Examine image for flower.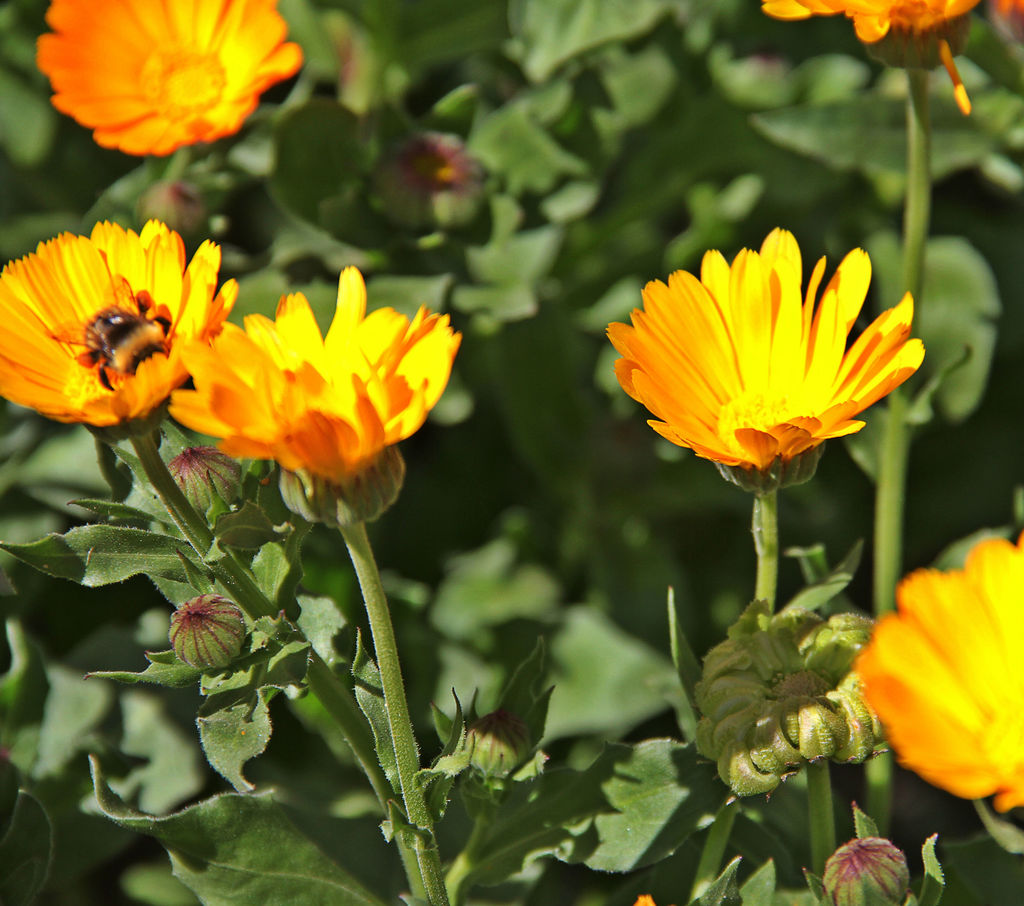
Examination result: (0, 220, 237, 437).
